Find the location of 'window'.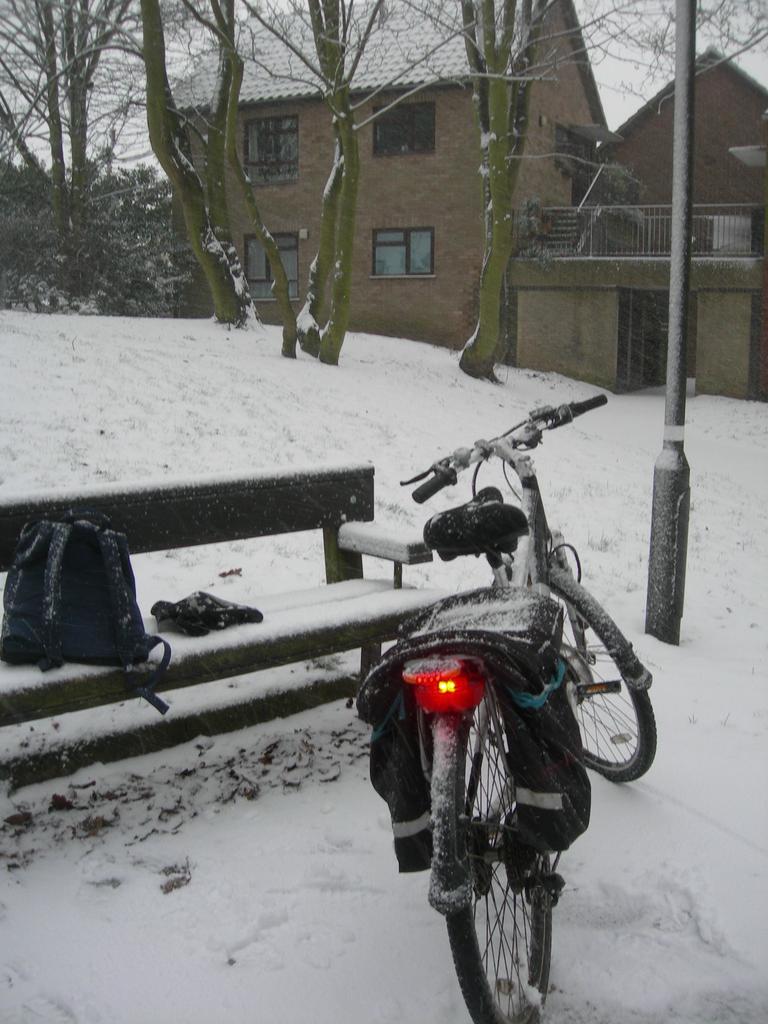
Location: (x1=371, y1=97, x2=441, y2=157).
